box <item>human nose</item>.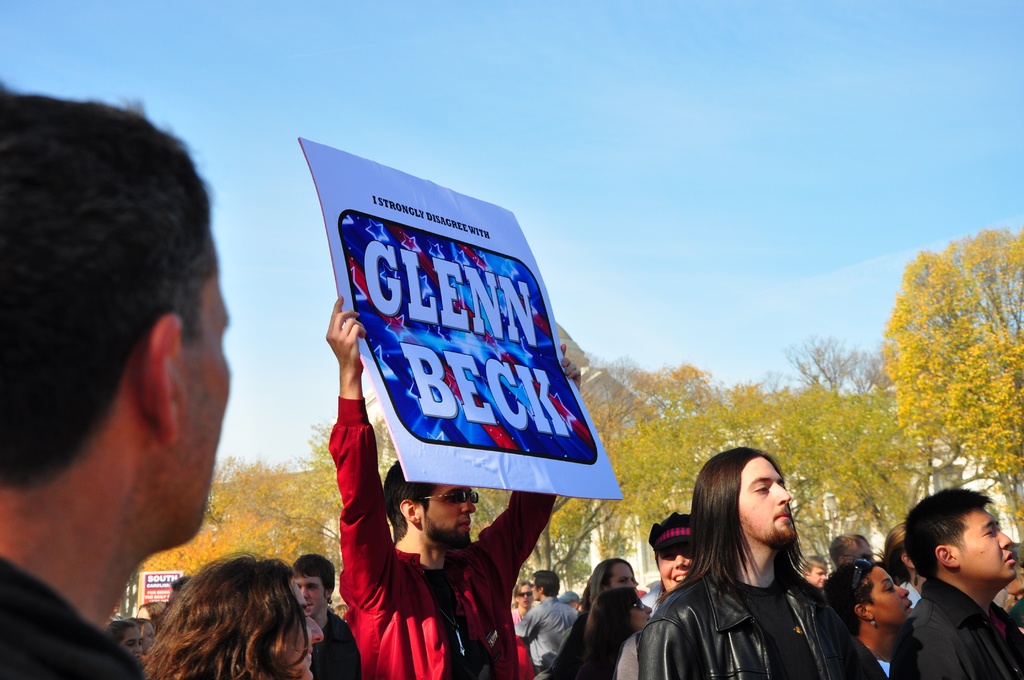
773, 483, 788, 505.
